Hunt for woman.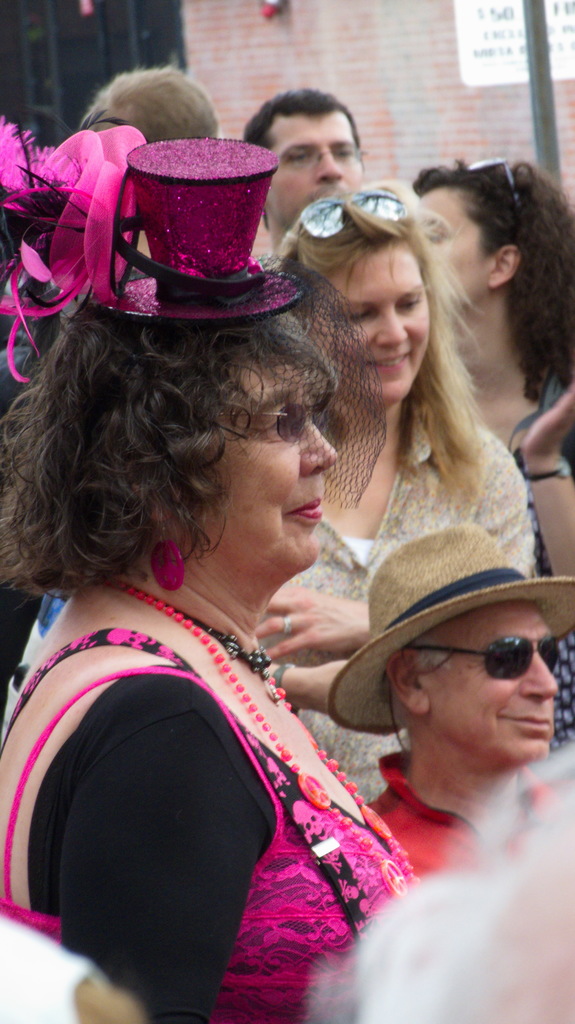
Hunted down at [left=400, top=155, right=574, bottom=741].
